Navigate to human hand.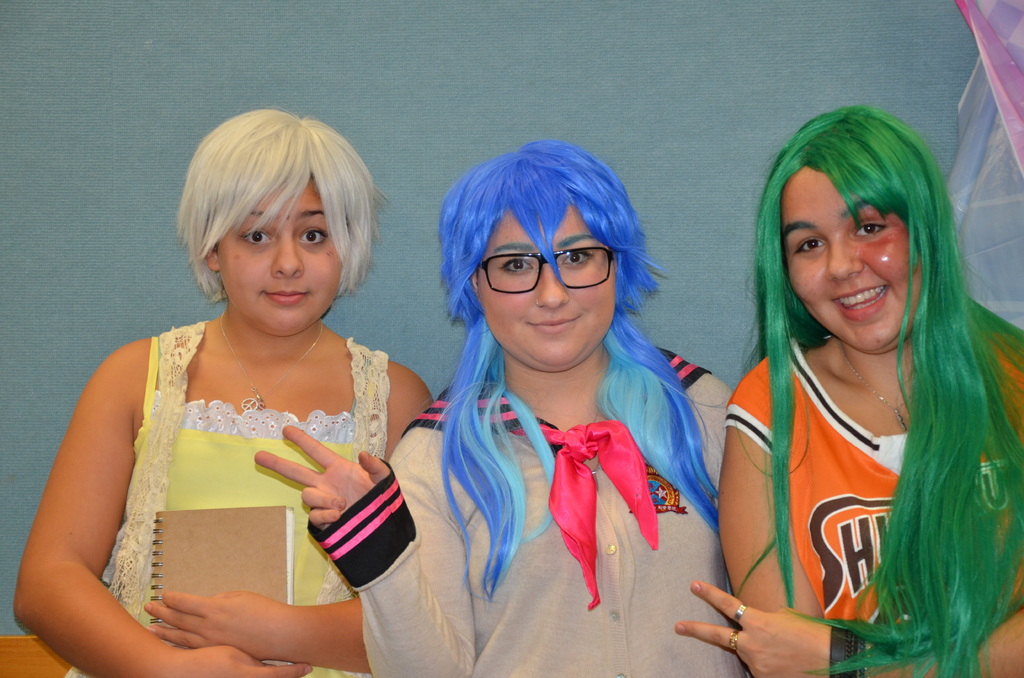
Navigation target: <region>146, 588, 289, 665</region>.
